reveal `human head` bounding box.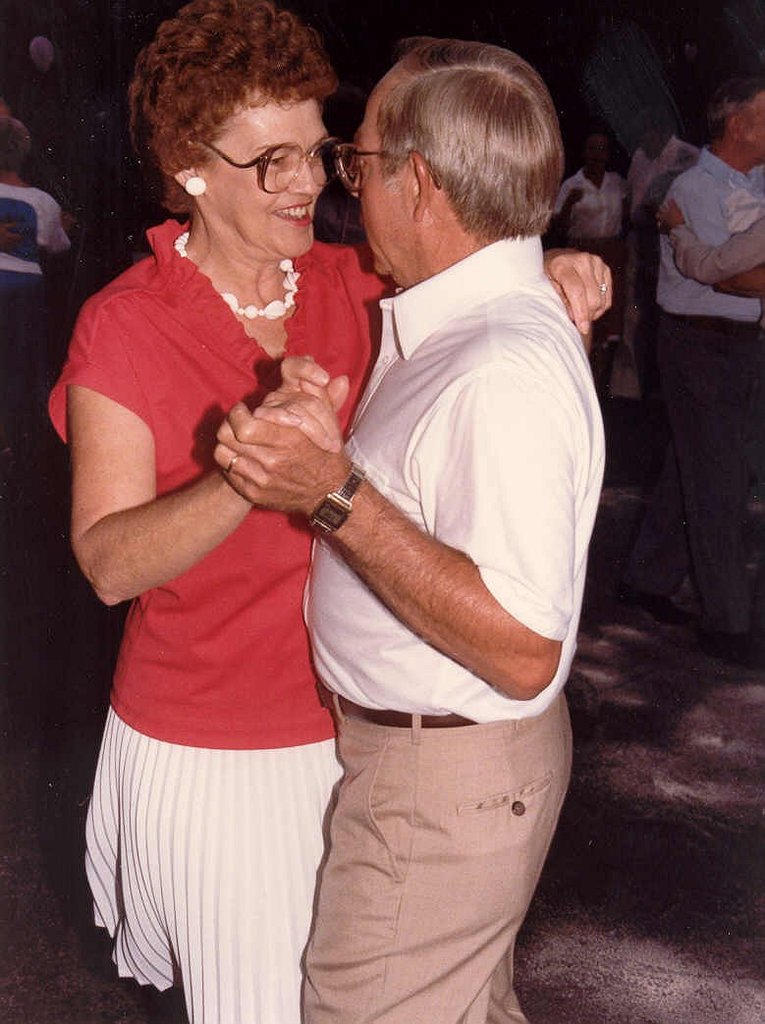
Revealed: [x1=577, y1=132, x2=613, y2=173].
